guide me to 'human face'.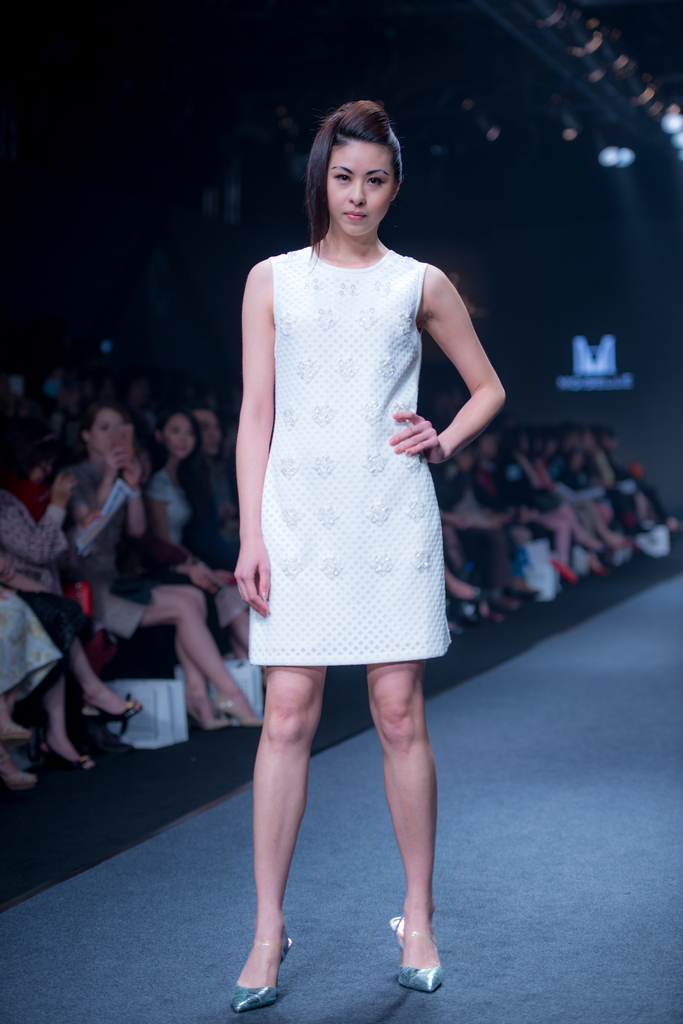
Guidance: bbox=(163, 412, 195, 458).
